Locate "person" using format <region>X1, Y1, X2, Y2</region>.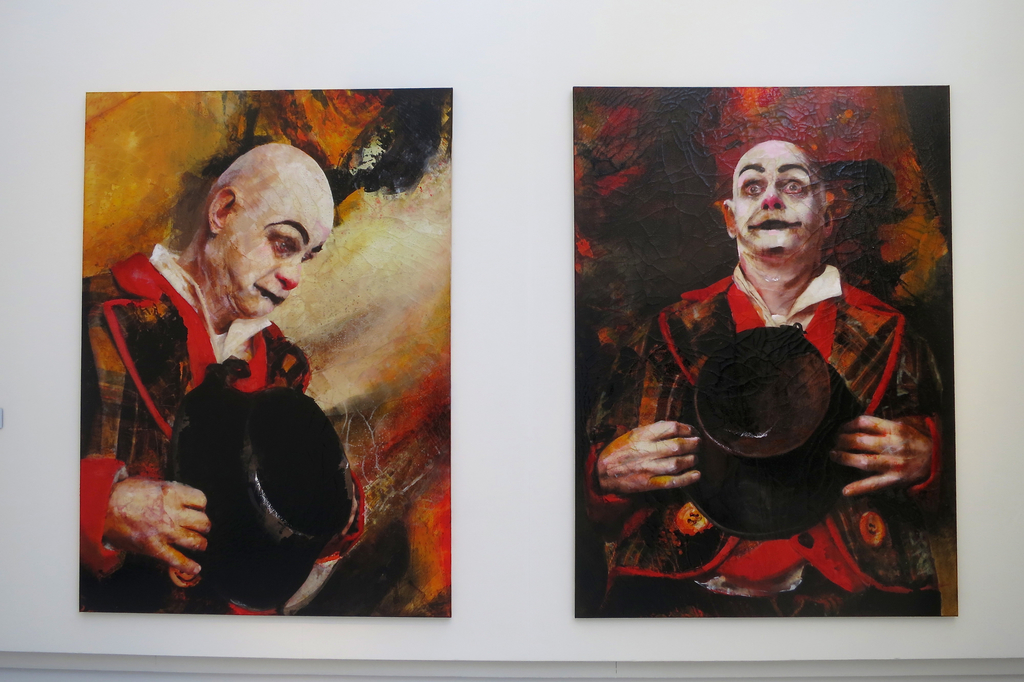
<region>77, 138, 367, 617</region>.
